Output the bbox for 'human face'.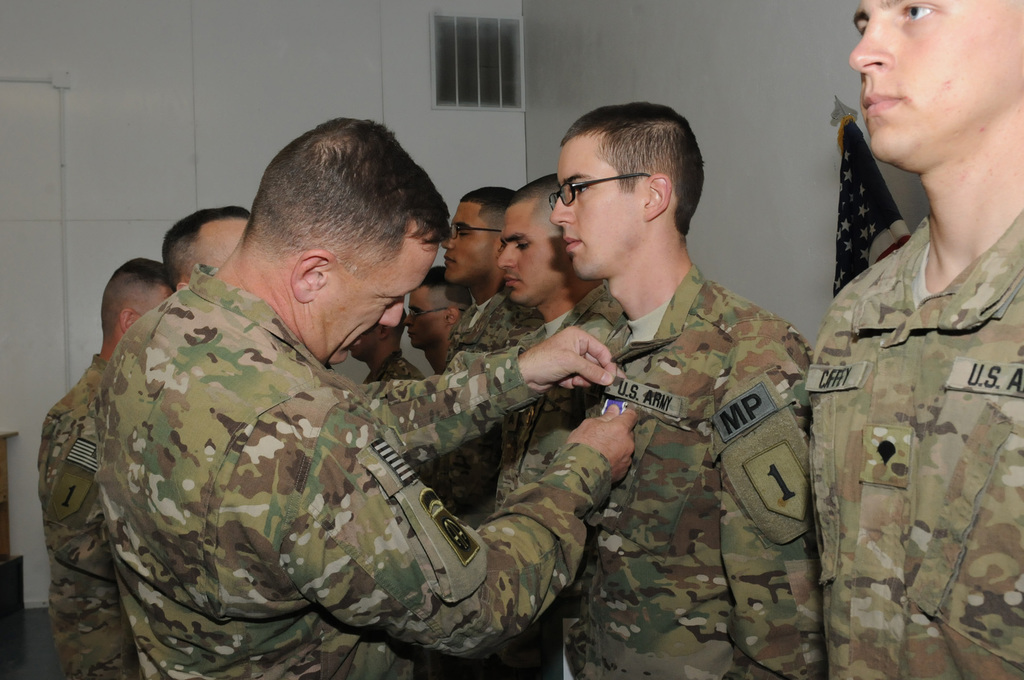
locate(552, 136, 640, 273).
